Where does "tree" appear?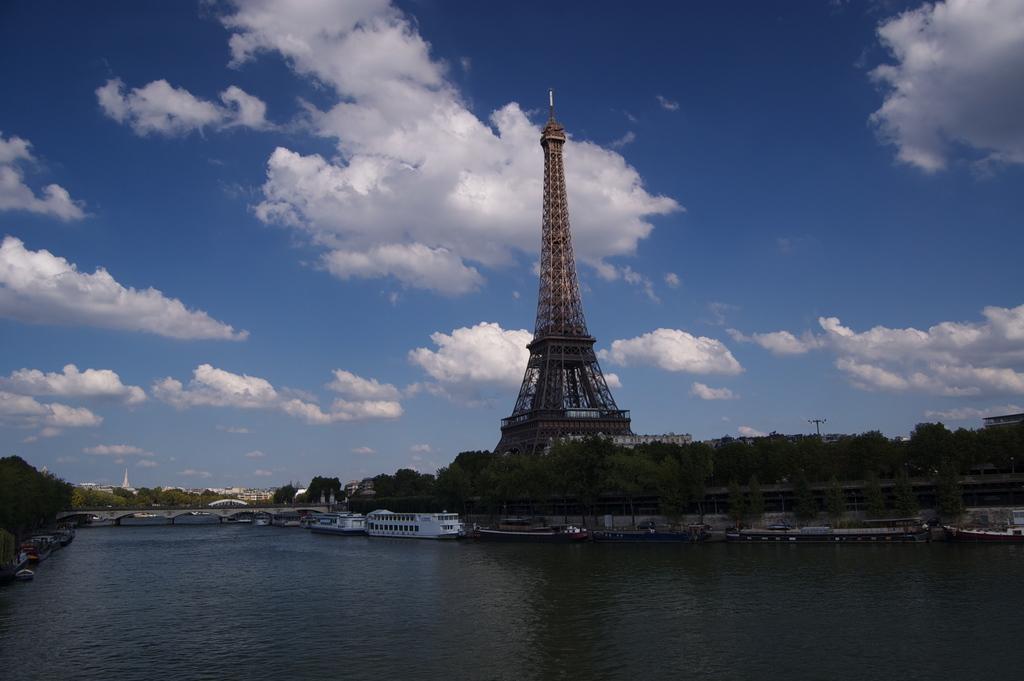
Appears at box=[355, 465, 436, 505].
